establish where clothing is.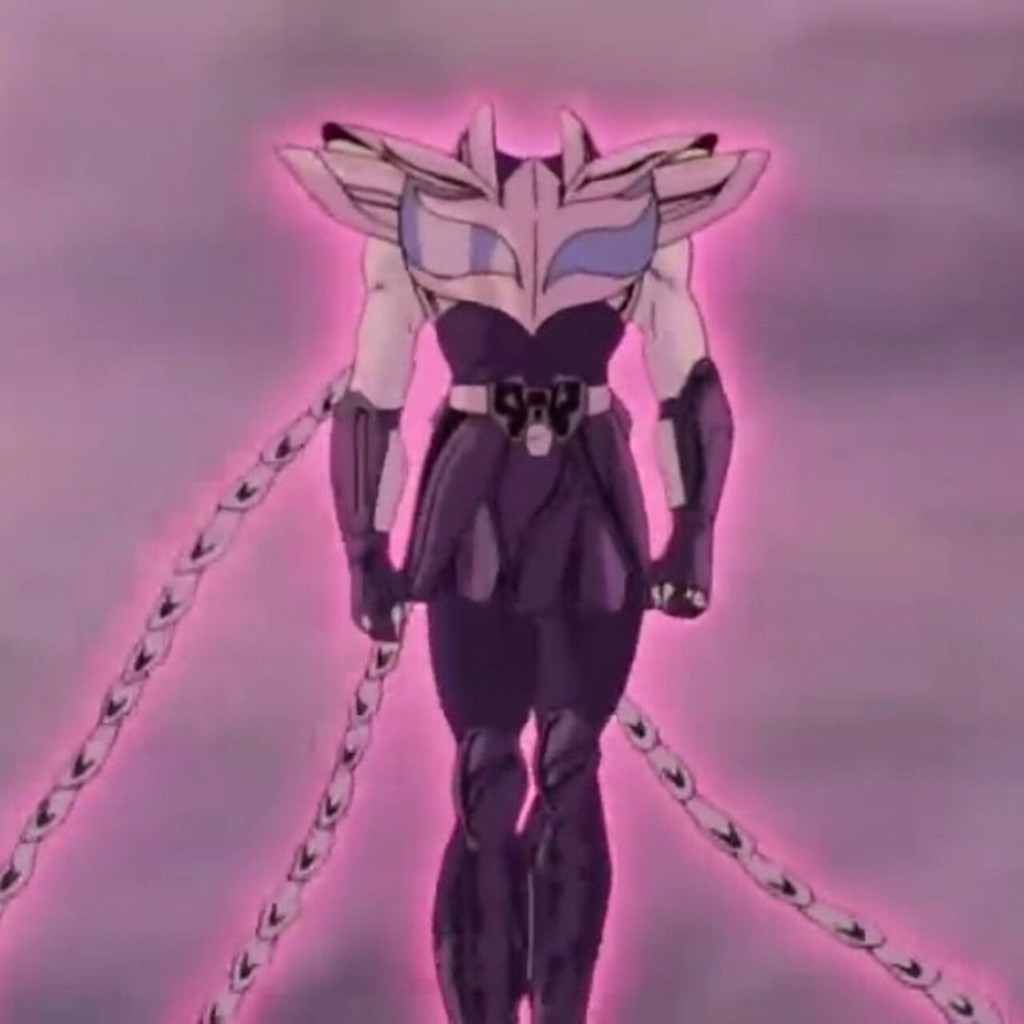
Established at bbox=[274, 96, 771, 1014].
